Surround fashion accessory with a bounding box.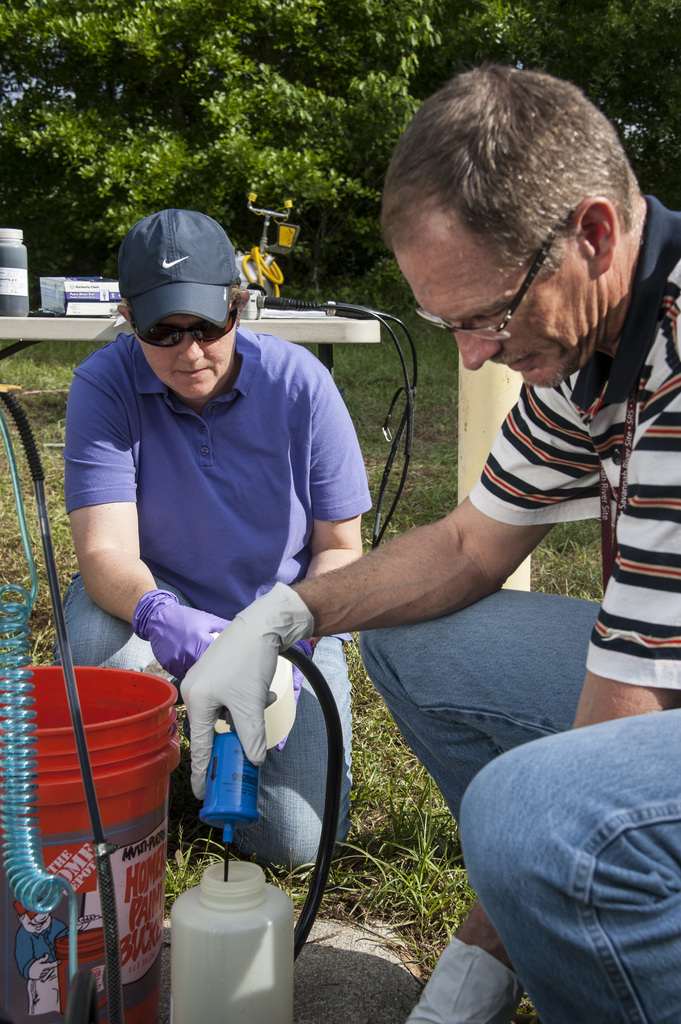
114, 207, 241, 335.
